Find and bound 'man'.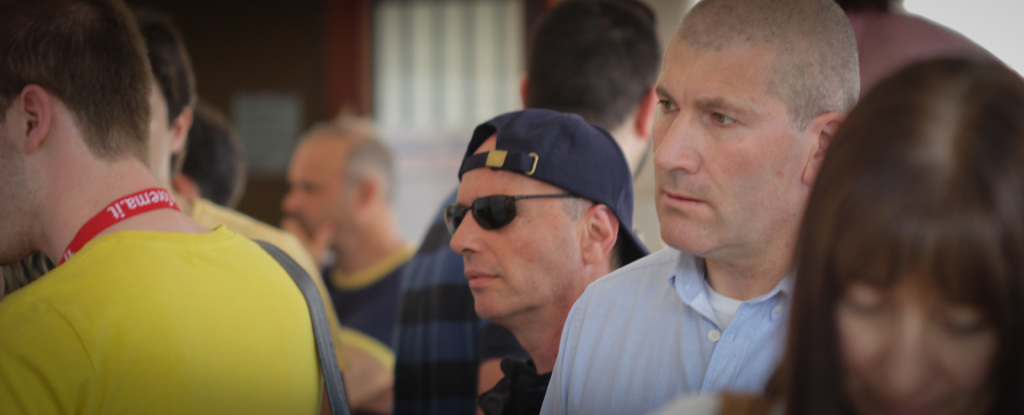
Bound: box(0, 0, 355, 414).
